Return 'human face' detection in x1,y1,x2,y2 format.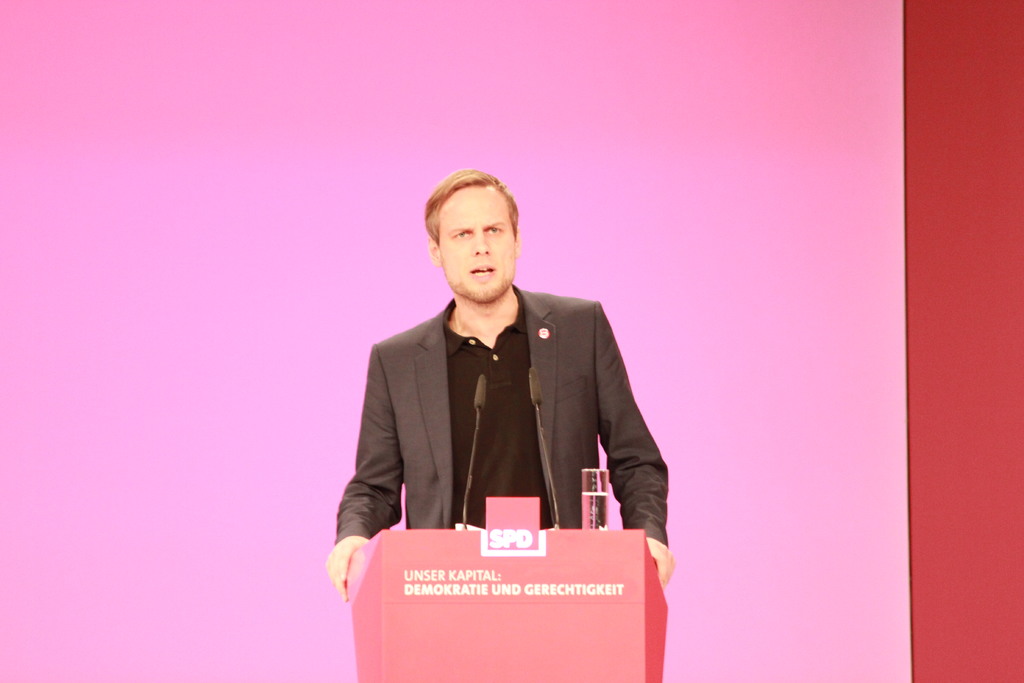
441,186,515,300.
